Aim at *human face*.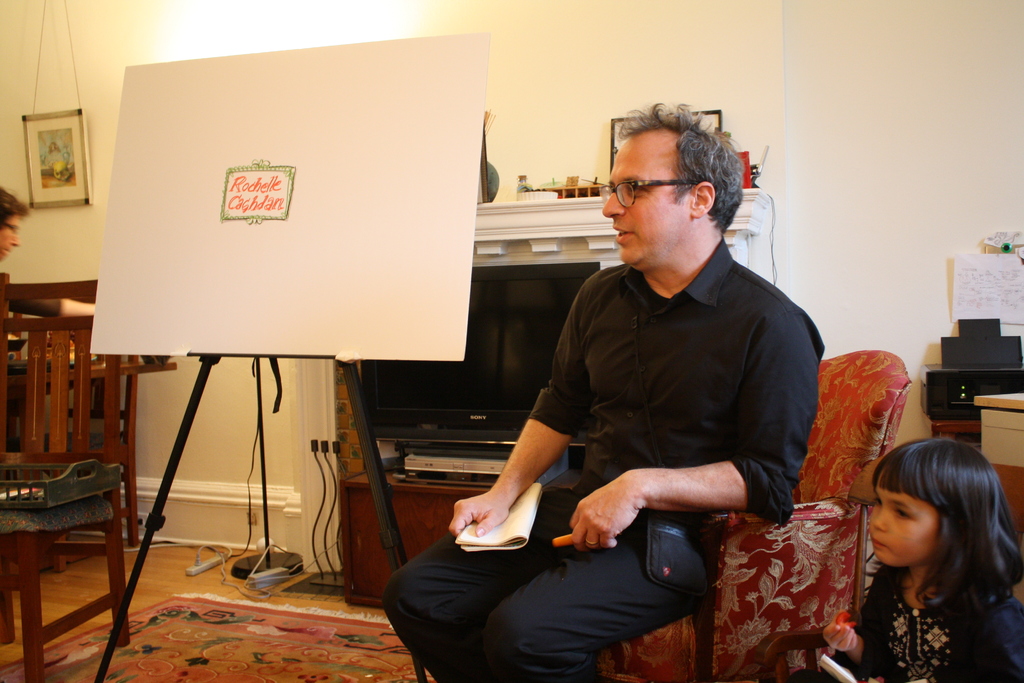
Aimed at (x1=864, y1=491, x2=939, y2=567).
